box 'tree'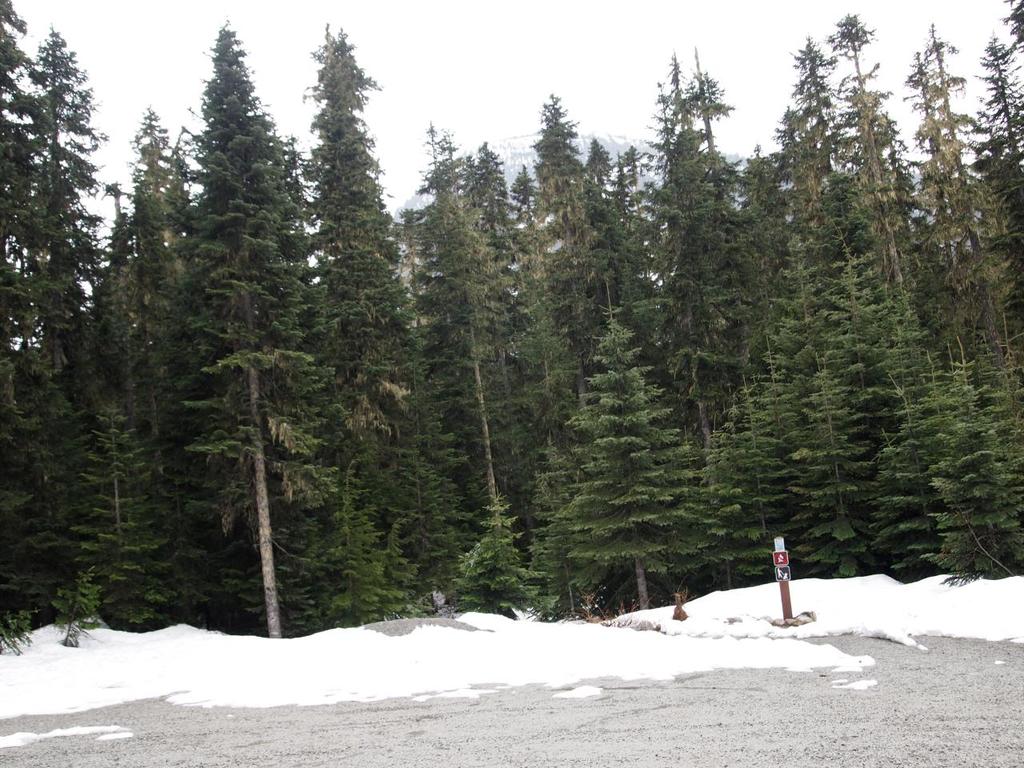
crop(306, 0, 454, 602)
